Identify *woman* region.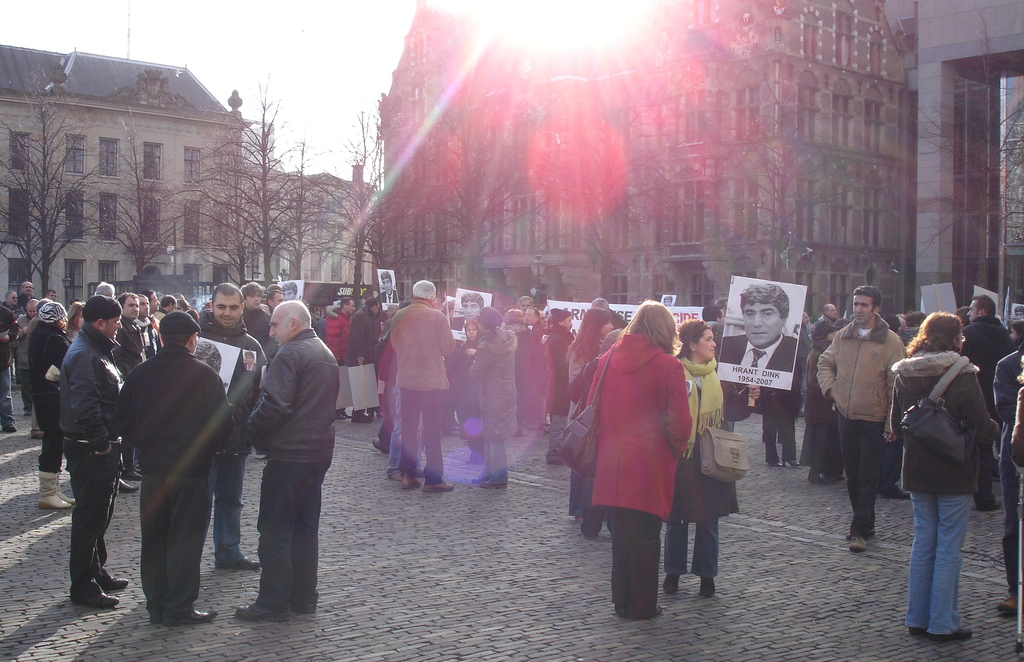
Region: bbox=[585, 295, 695, 620].
